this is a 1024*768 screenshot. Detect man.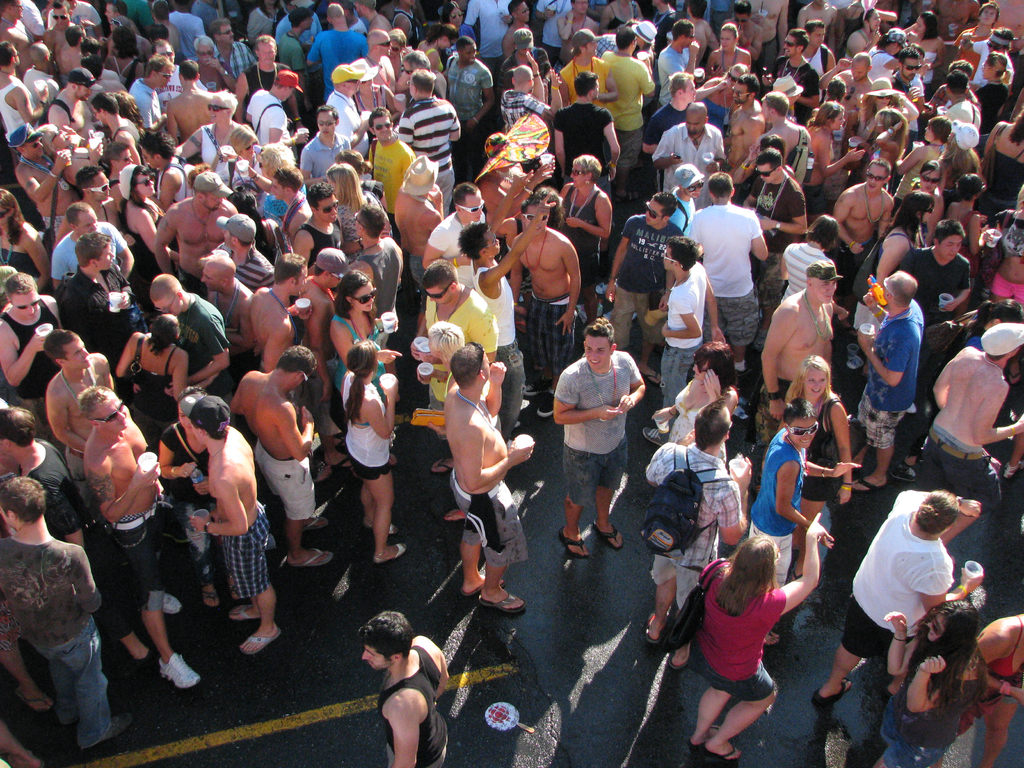
[956, 0, 1009, 65].
